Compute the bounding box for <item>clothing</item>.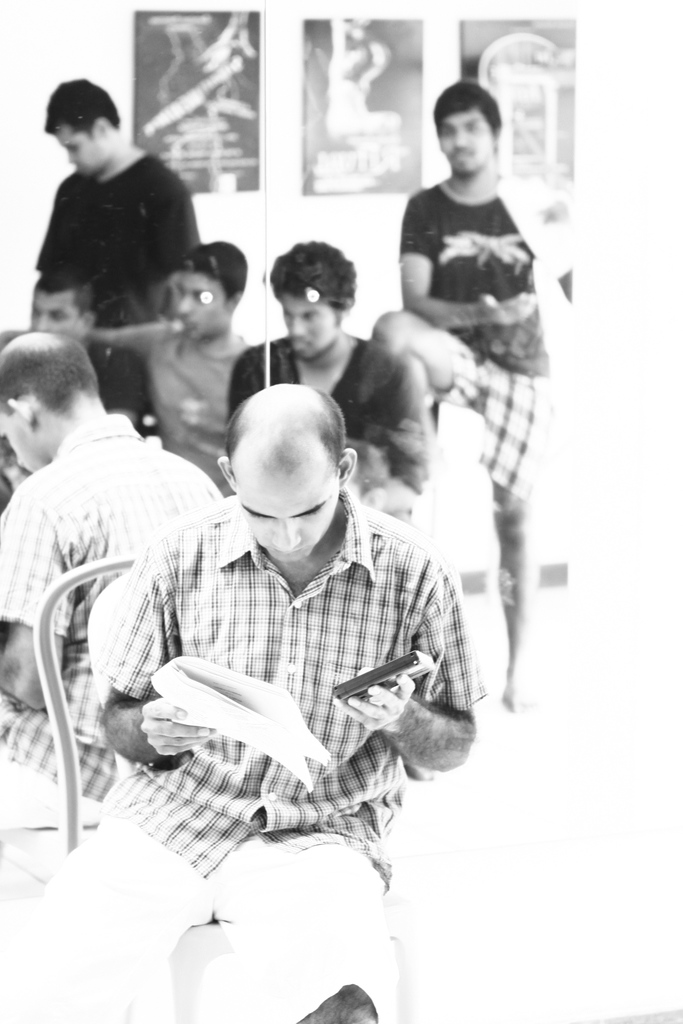
region(406, 185, 543, 372).
